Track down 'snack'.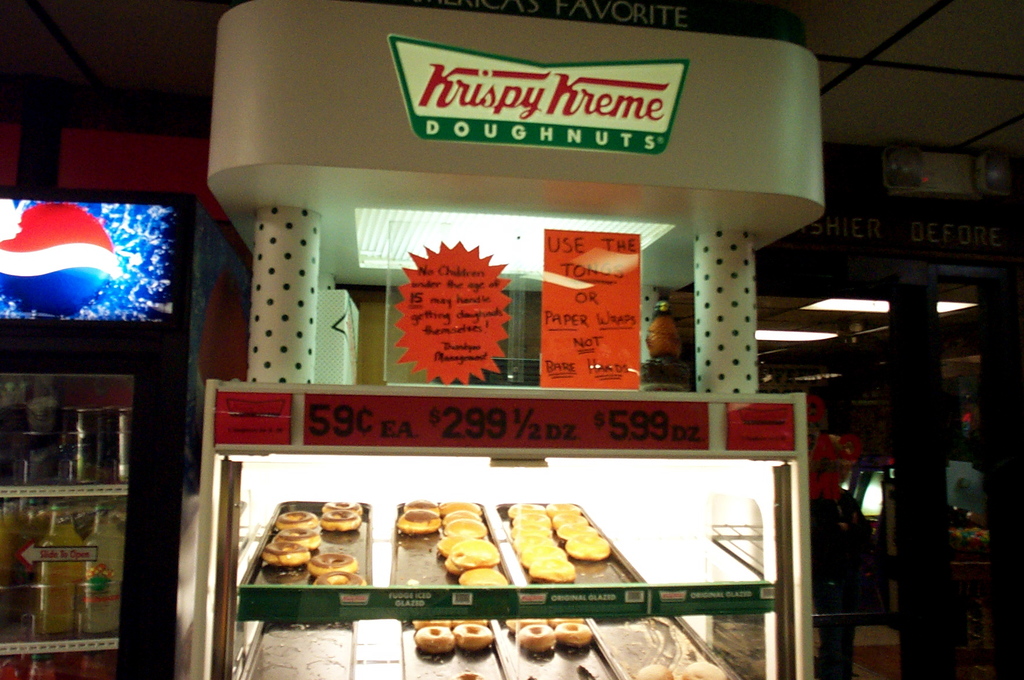
Tracked to {"left": 383, "top": 499, "right": 659, "bottom": 619}.
